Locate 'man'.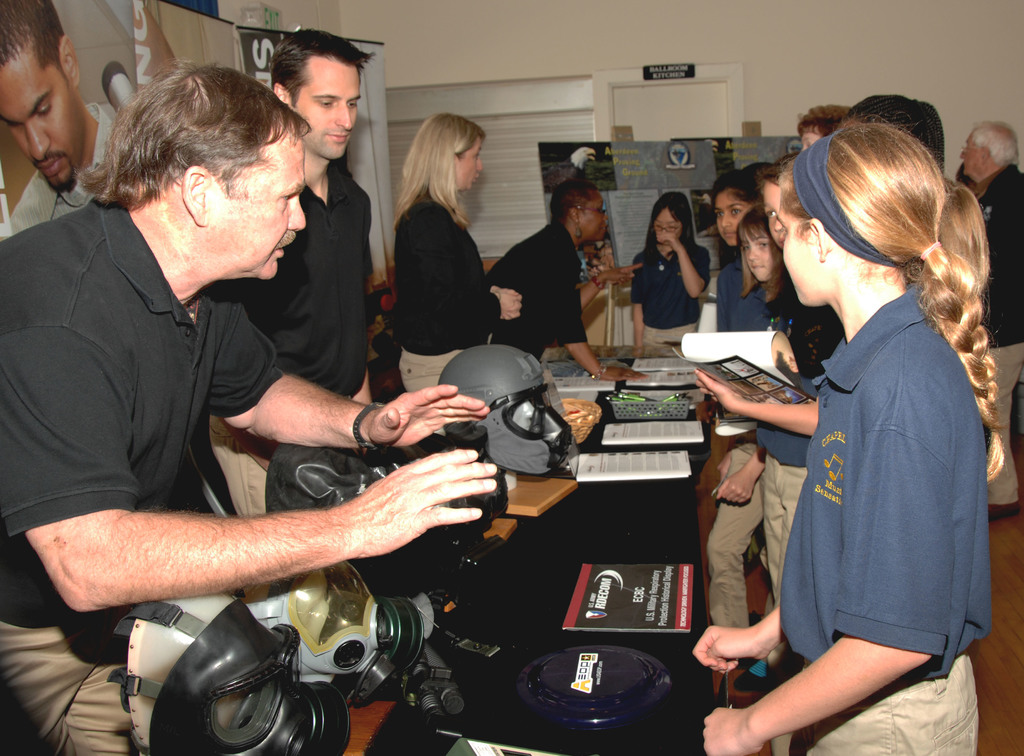
Bounding box: <region>0, 0, 118, 231</region>.
